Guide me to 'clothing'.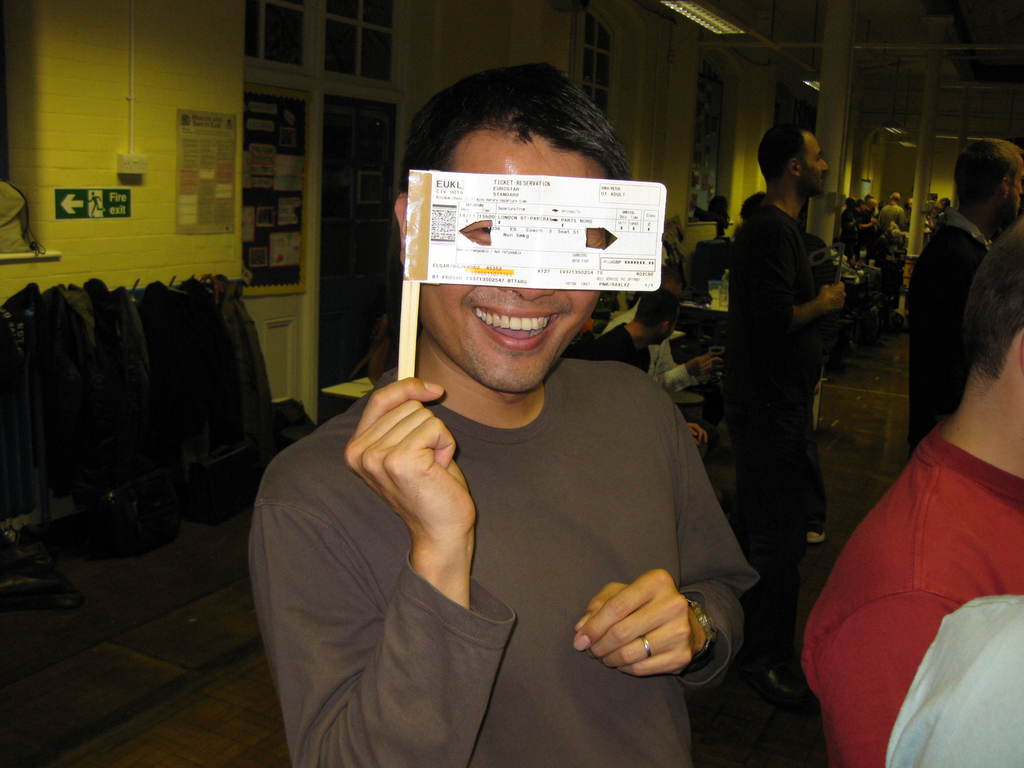
Guidance: locate(250, 356, 751, 767).
